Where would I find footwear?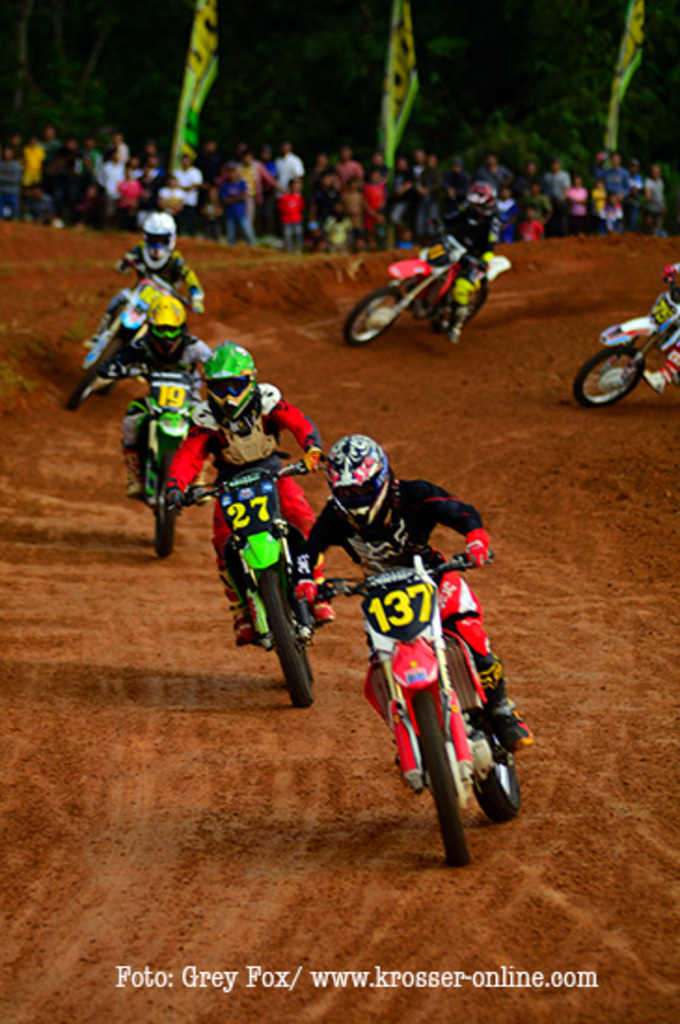
At bbox=(641, 363, 667, 397).
